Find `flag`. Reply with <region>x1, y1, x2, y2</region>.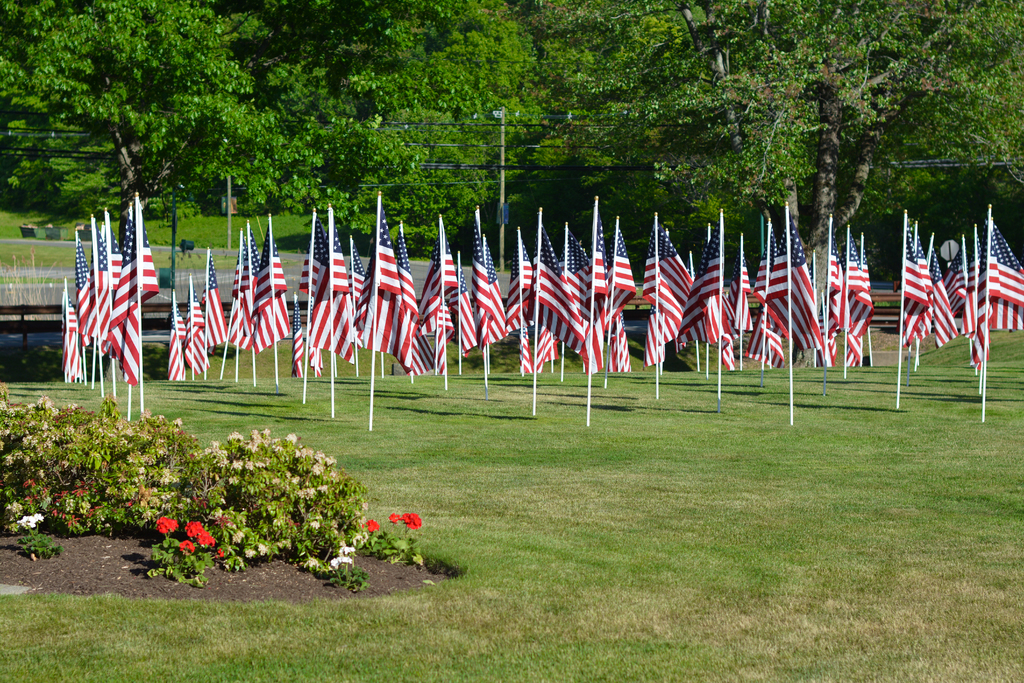
<region>111, 226, 129, 293</region>.
